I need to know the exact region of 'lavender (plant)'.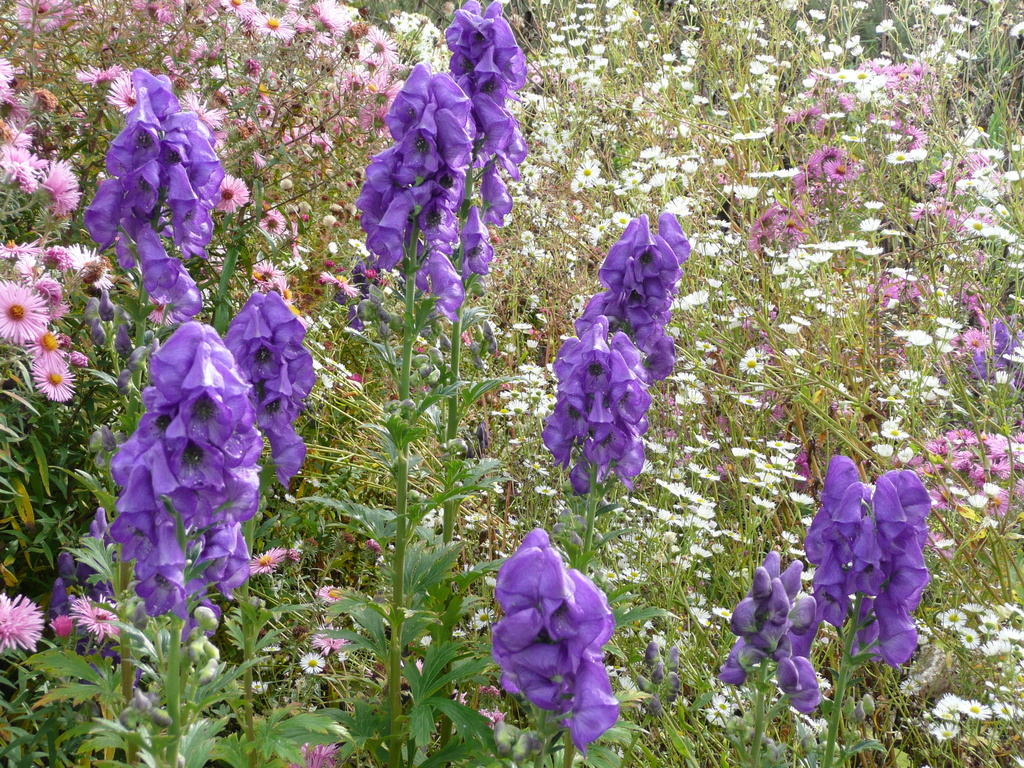
Region: bbox(345, 60, 493, 767).
